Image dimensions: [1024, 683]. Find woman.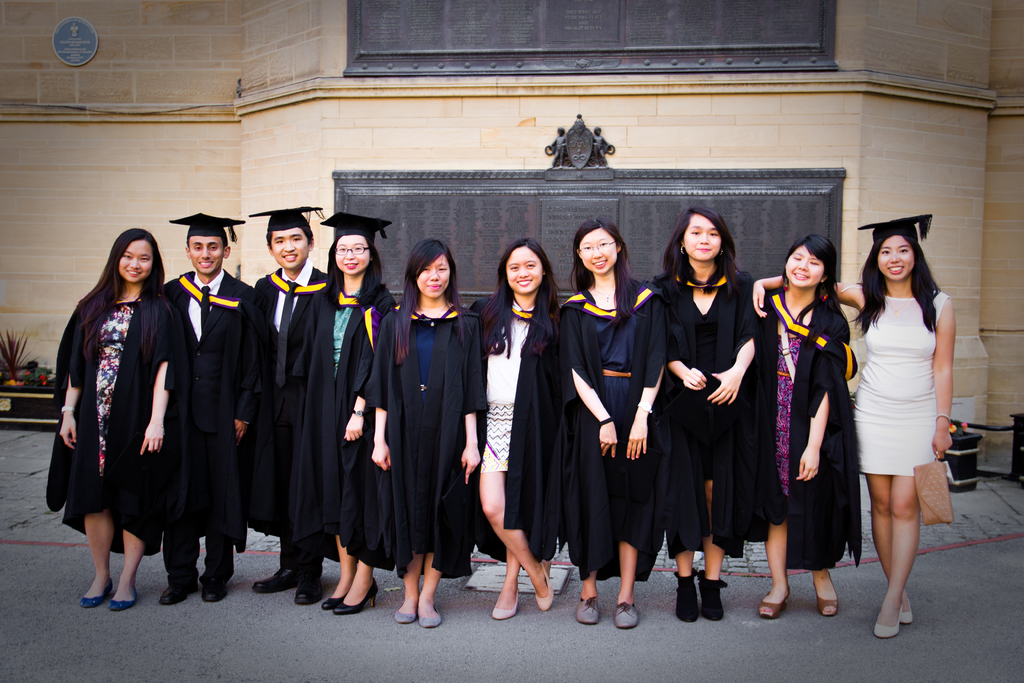
753,231,860,621.
